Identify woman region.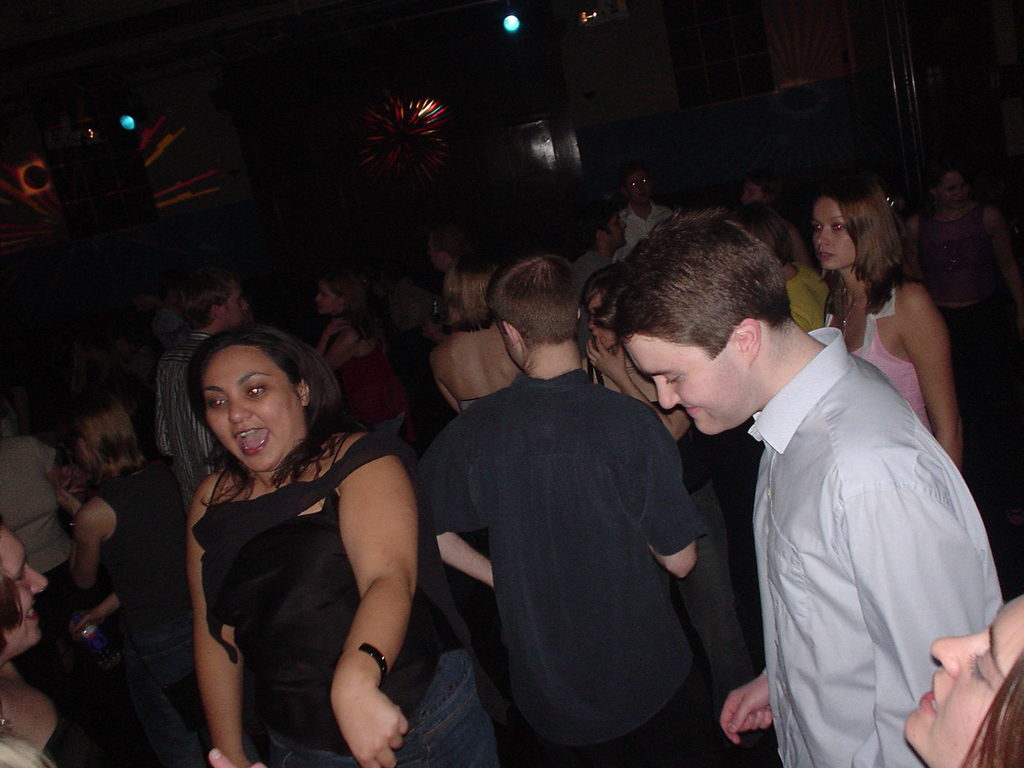
Region: Rect(0, 521, 88, 767).
